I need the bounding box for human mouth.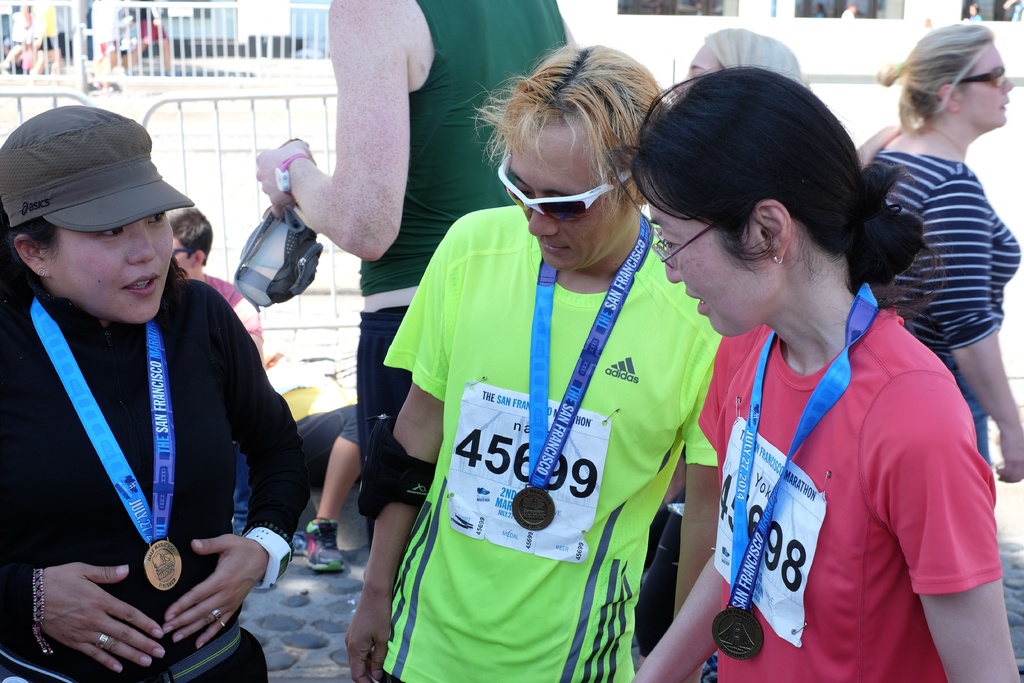
Here it is: {"left": 686, "top": 284, "right": 703, "bottom": 315}.
